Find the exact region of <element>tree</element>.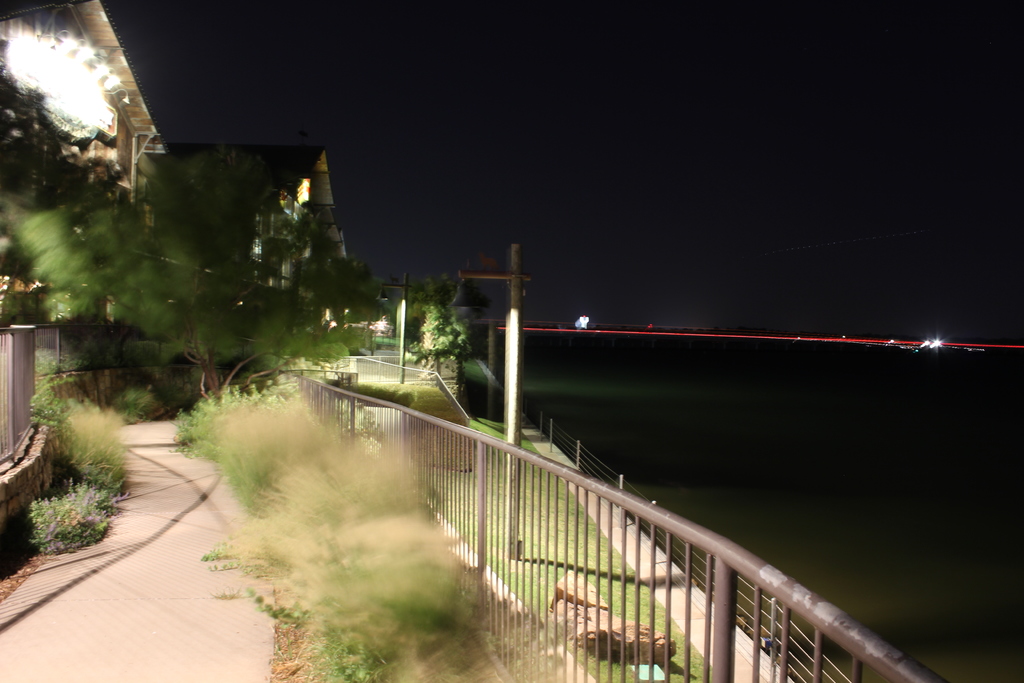
Exact region: {"x1": 15, "y1": 69, "x2": 319, "y2": 423}.
